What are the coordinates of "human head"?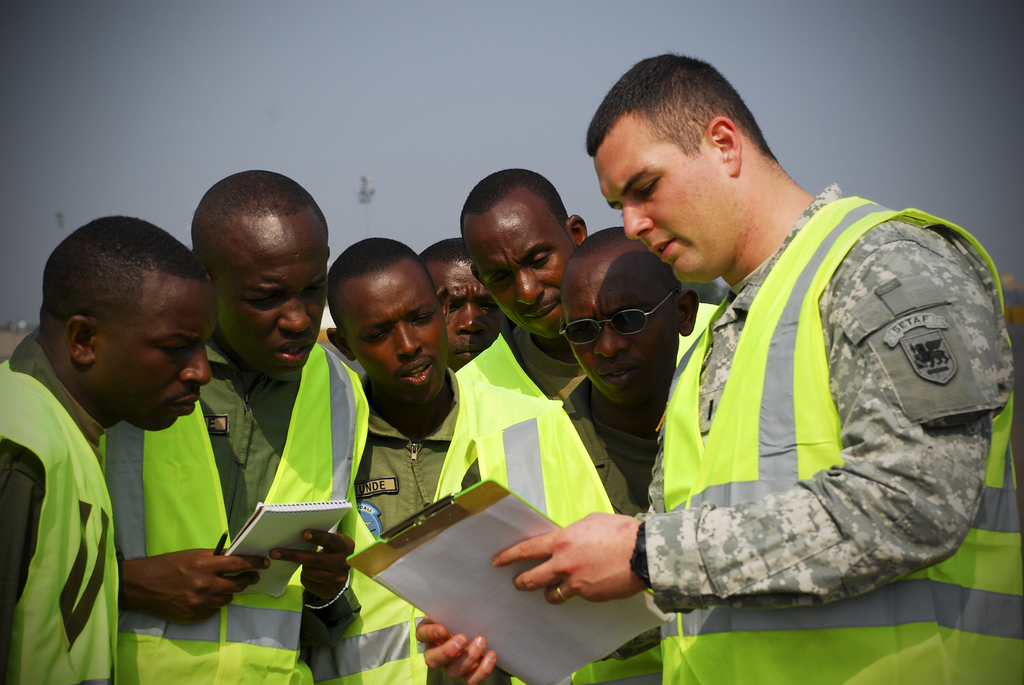
Rect(456, 166, 588, 341).
